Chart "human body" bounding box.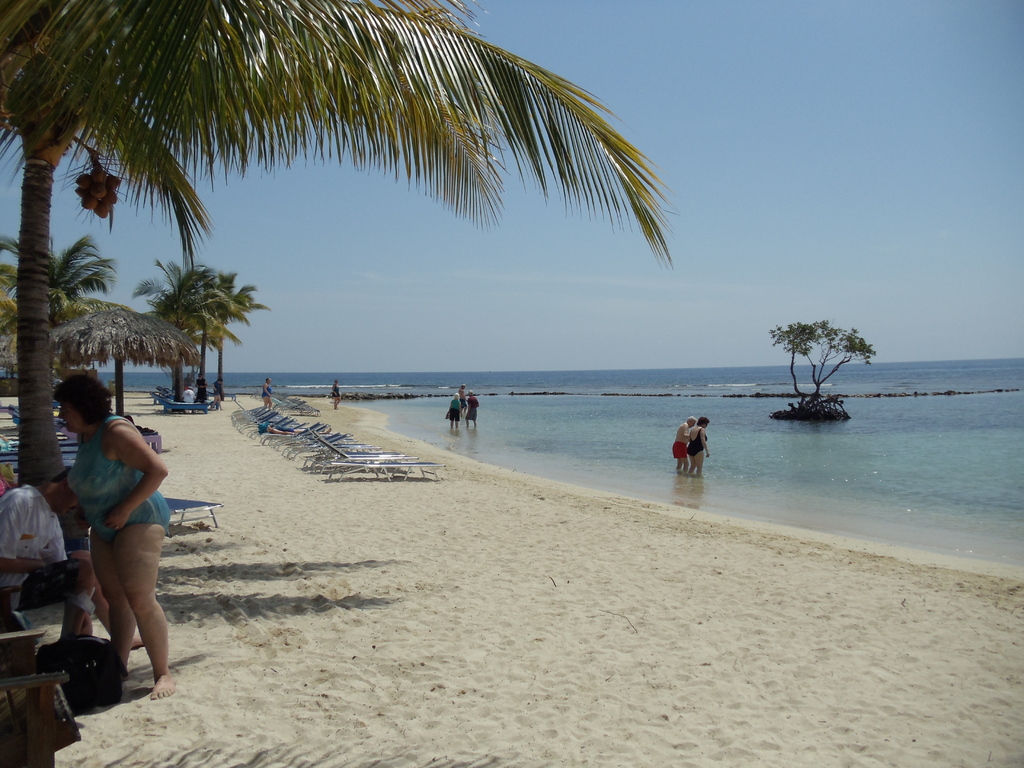
Charted: bbox=(41, 369, 162, 701).
